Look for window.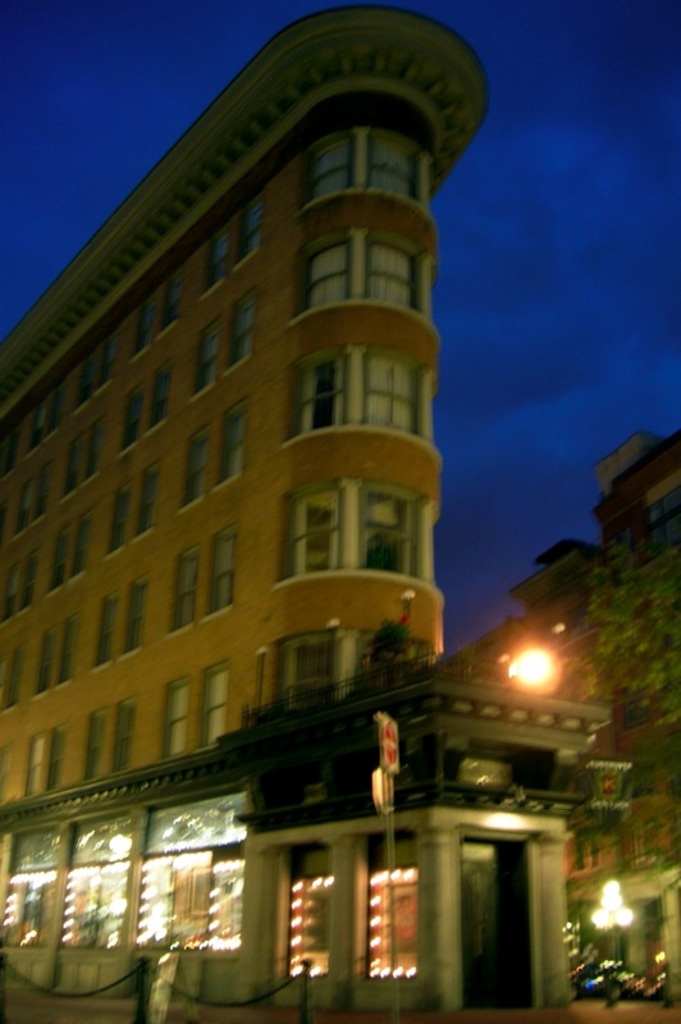
Found: detection(47, 525, 70, 598).
